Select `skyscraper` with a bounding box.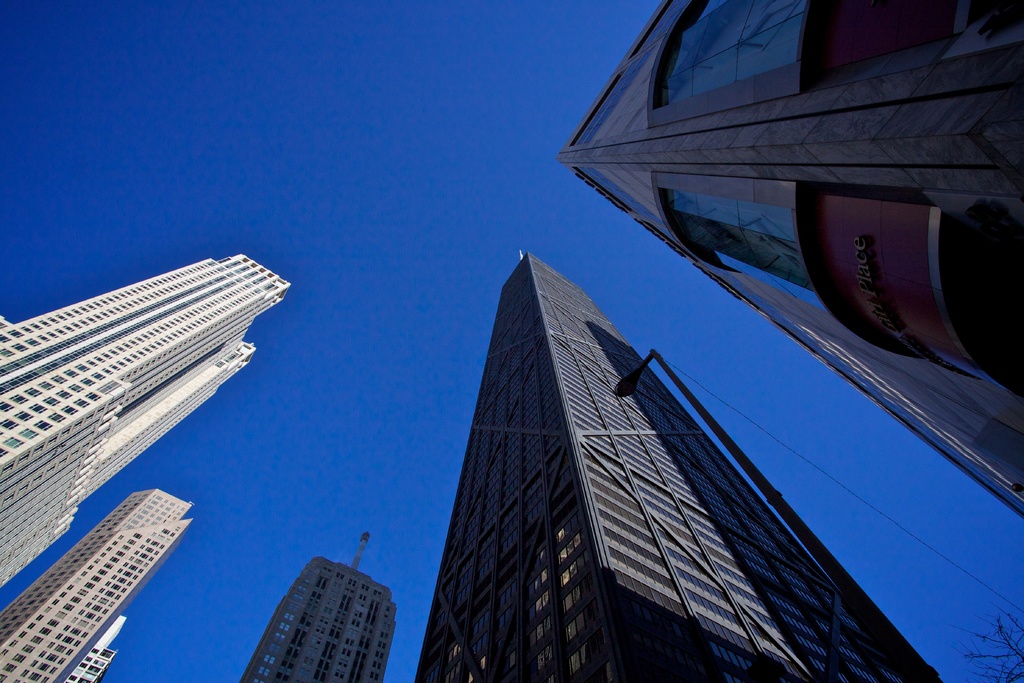
<bbox>411, 254, 924, 682</bbox>.
